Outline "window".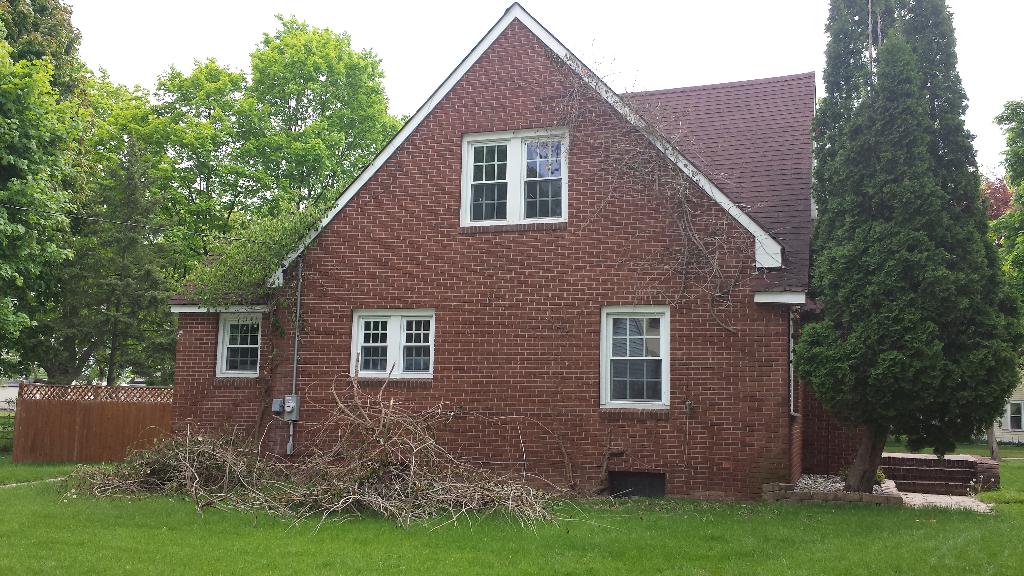
Outline: (213,309,263,374).
